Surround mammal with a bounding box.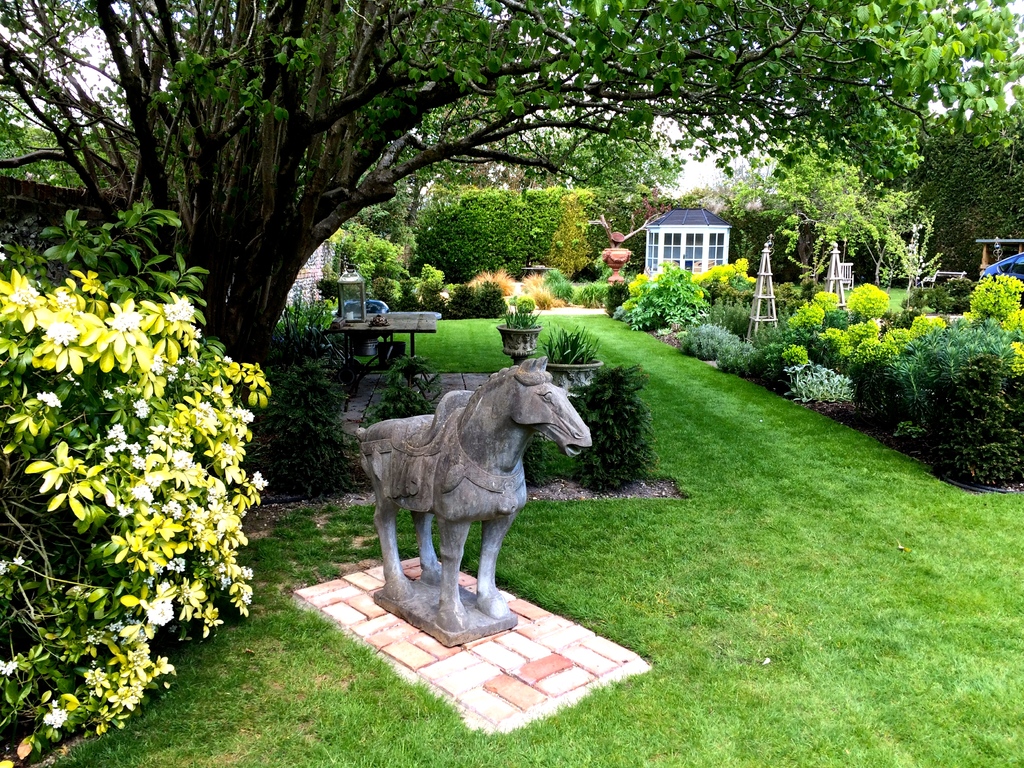
x1=358, y1=372, x2=569, y2=620.
